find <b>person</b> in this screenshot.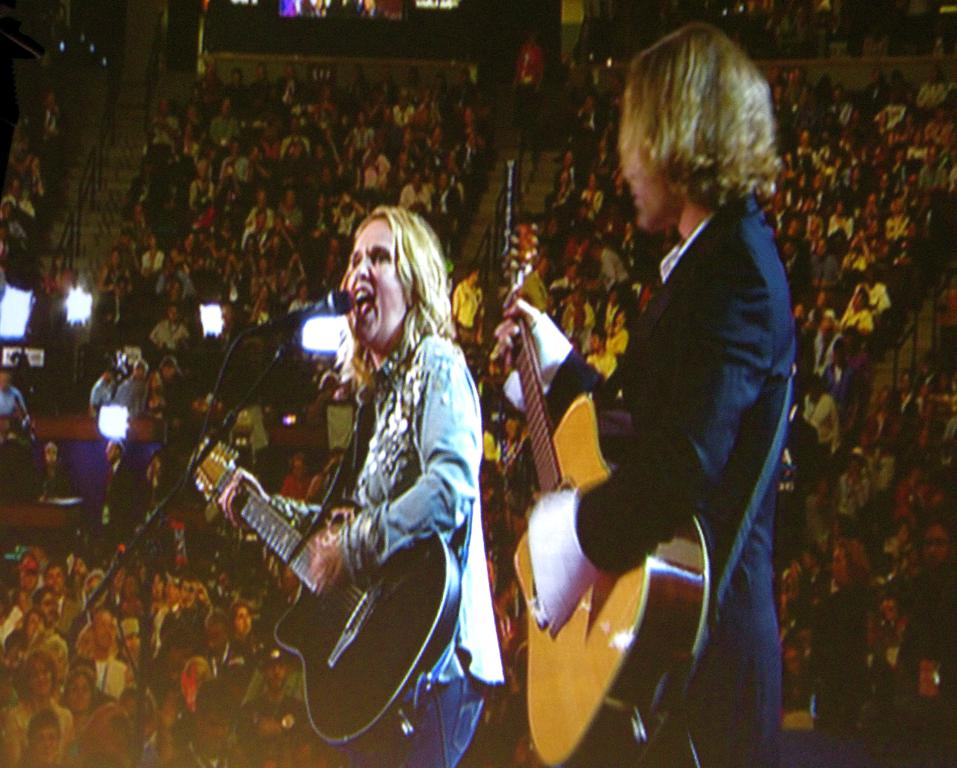
The bounding box for <b>person</b> is BBox(216, 206, 508, 767).
